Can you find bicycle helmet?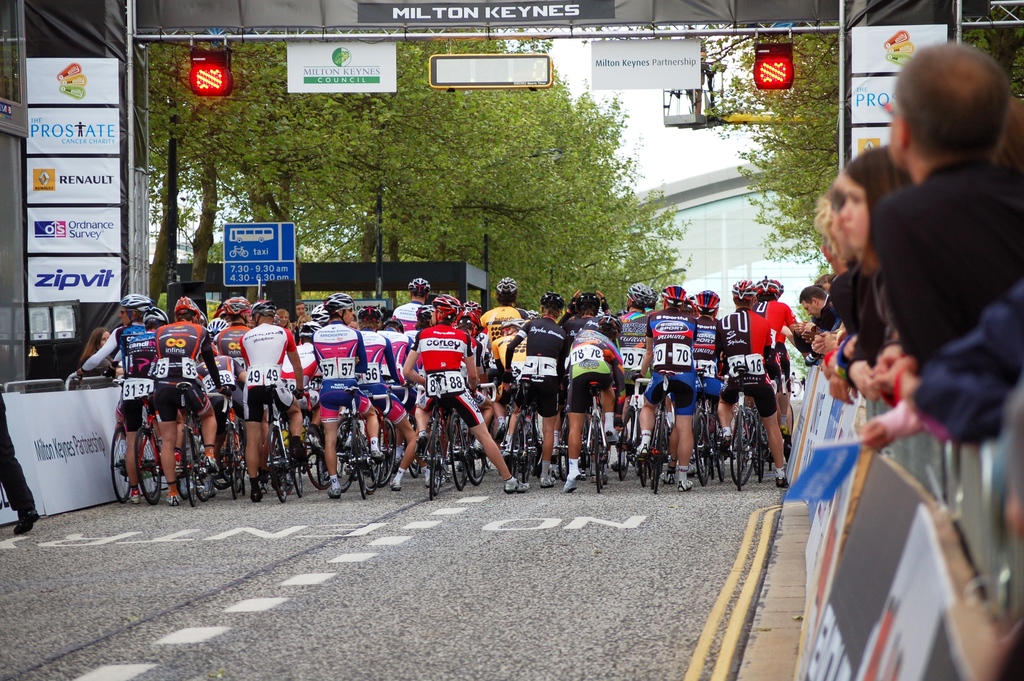
Yes, bounding box: {"left": 325, "top": 293, "right": 354, "bottom": 313}.
